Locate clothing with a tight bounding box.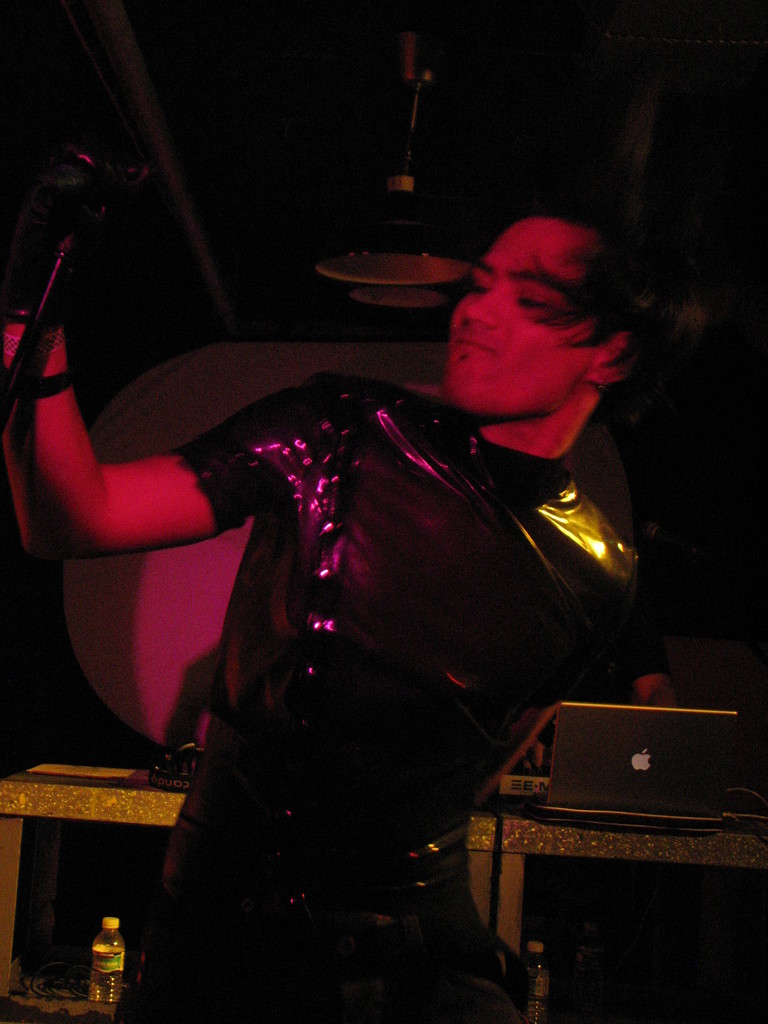
158:365:678:1019.
